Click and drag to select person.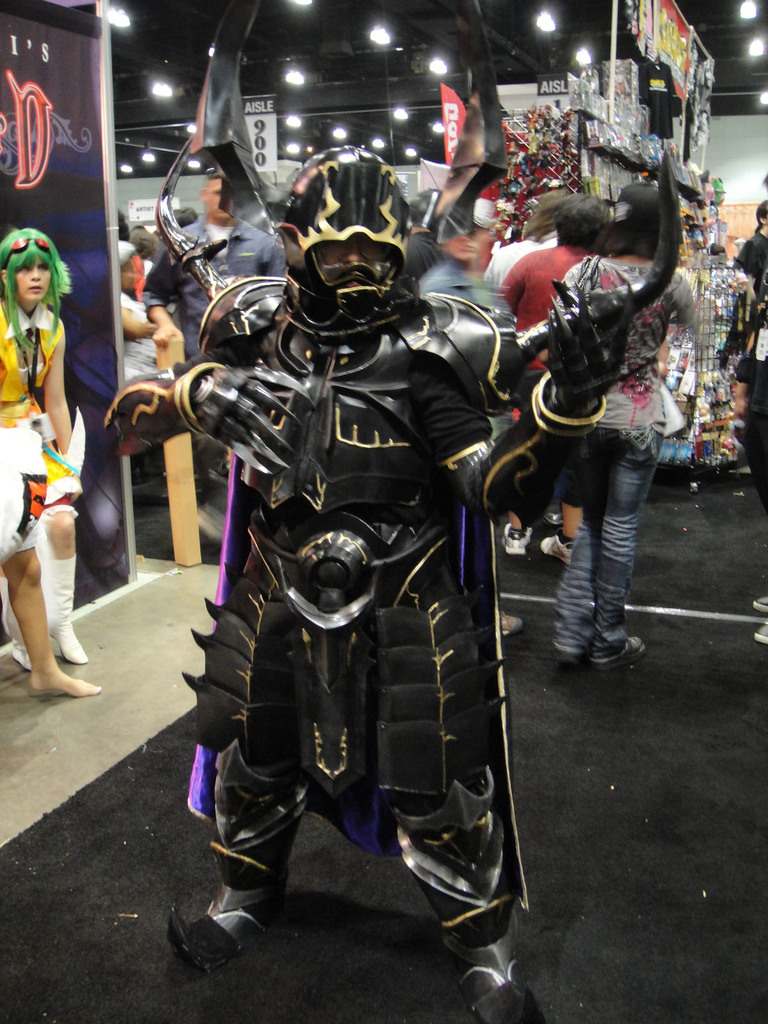
Selection: x1=0, y1=428, x2=104, y2=698.
